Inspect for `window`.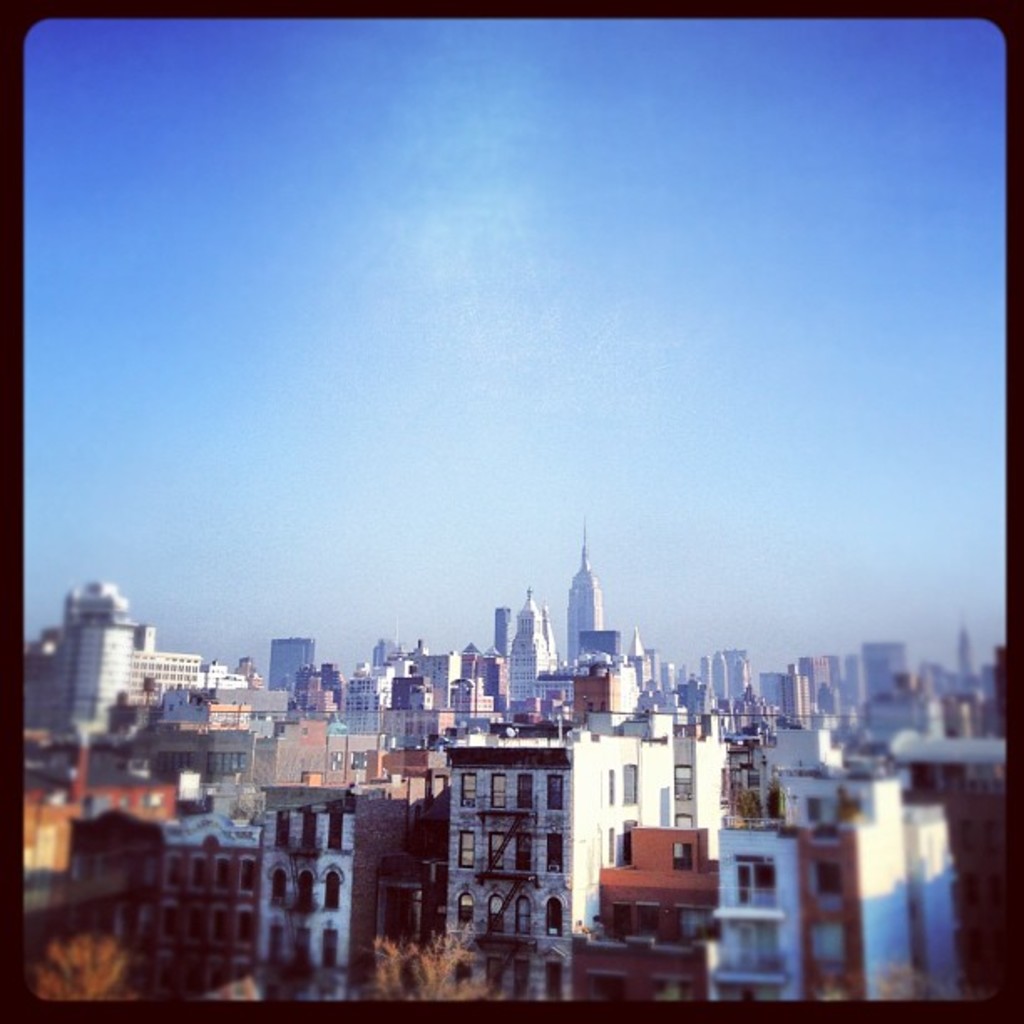
Inspection: [457,770,484,808].
